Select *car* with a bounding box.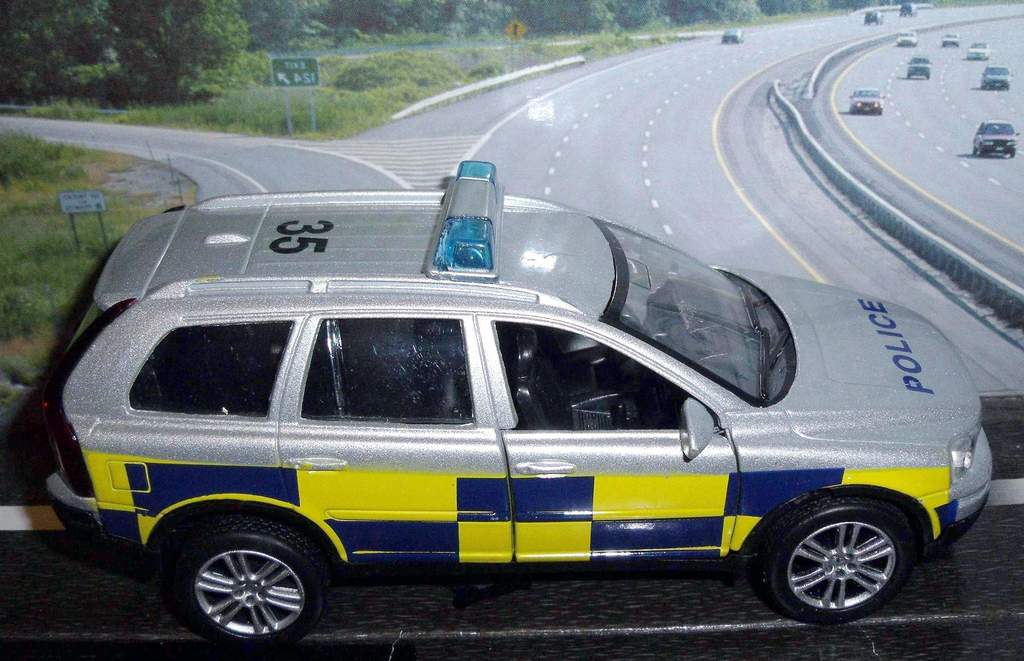
{"x1": 851, "y1": 85, "x2": 886, "y2": 115}.
